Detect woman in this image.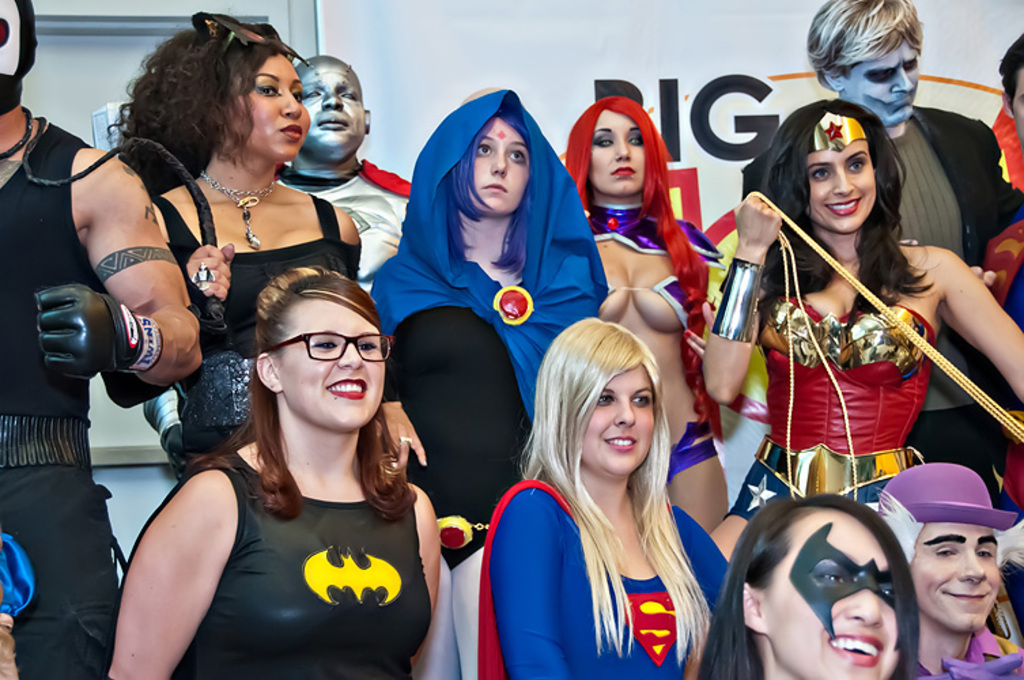
Detection: box=[481, 316, 729, 679].
